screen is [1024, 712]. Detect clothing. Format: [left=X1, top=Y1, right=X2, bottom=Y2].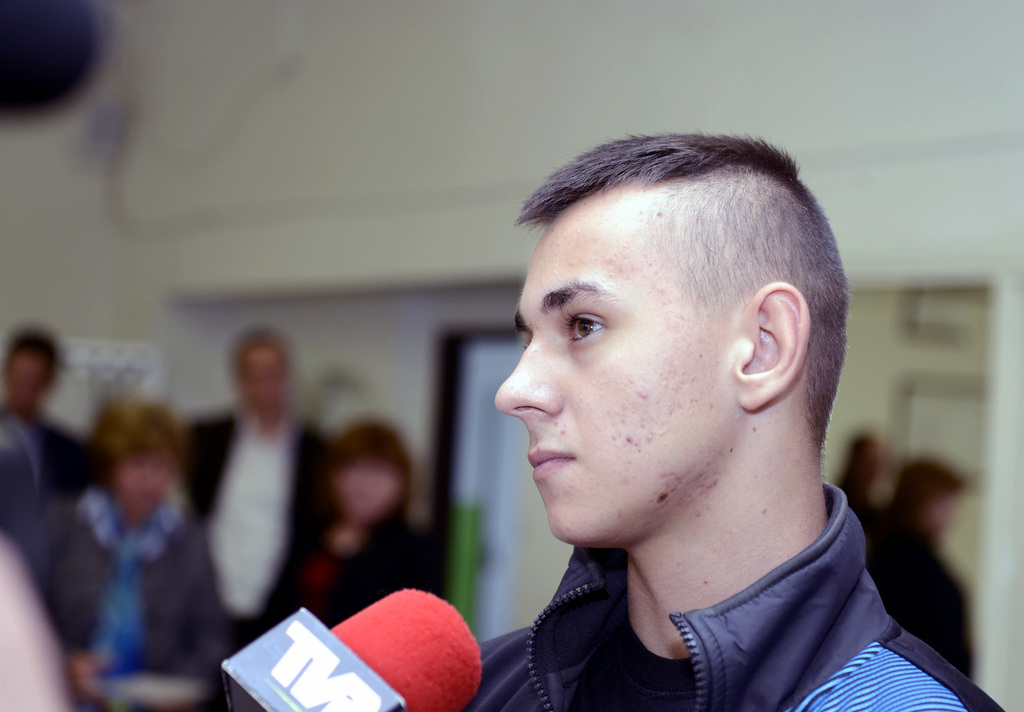
[left=19, top=478, right=201, bottom=692].
